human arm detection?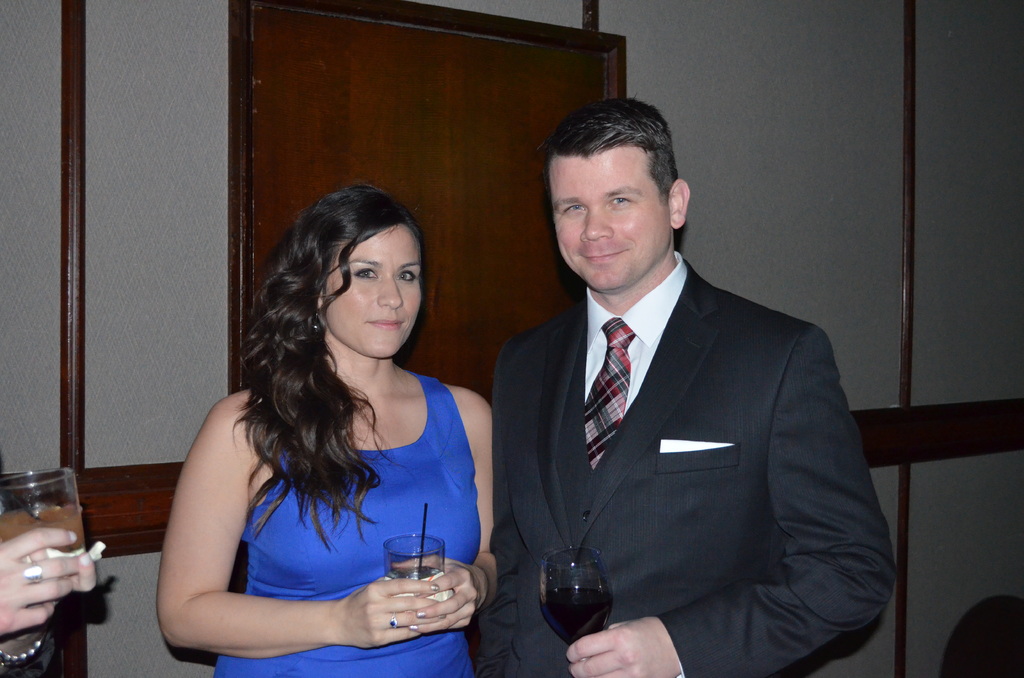
BBox(0, 527, 95, 642)
